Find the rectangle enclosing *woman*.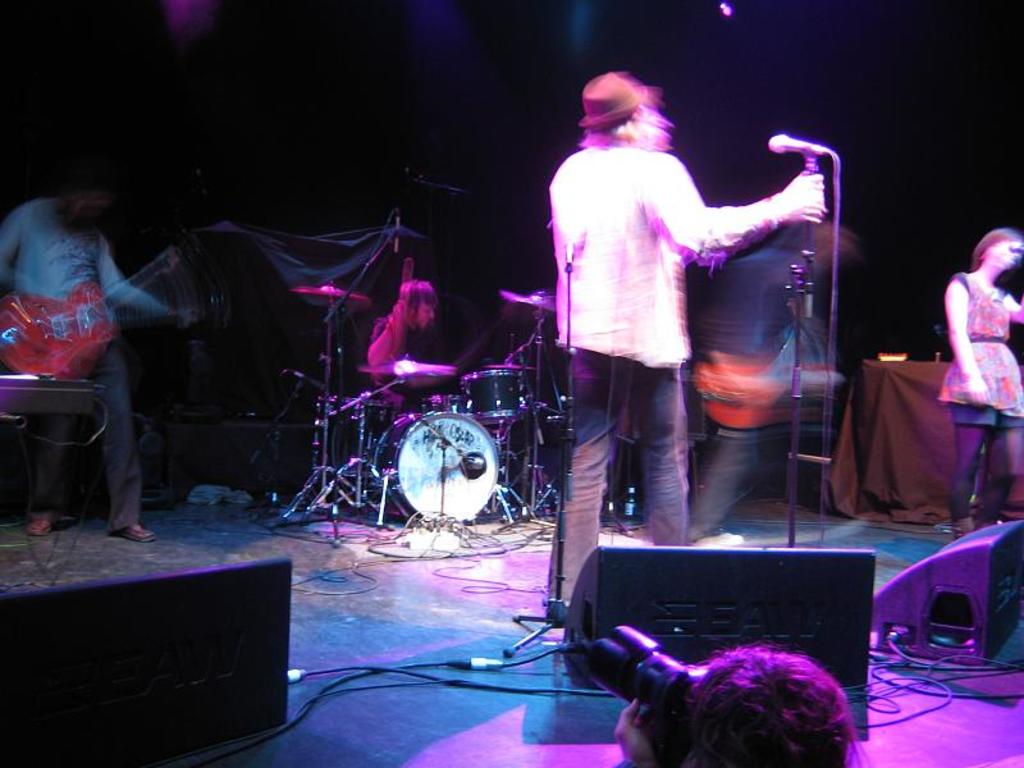
rect(937, 228, 1023, 536).
